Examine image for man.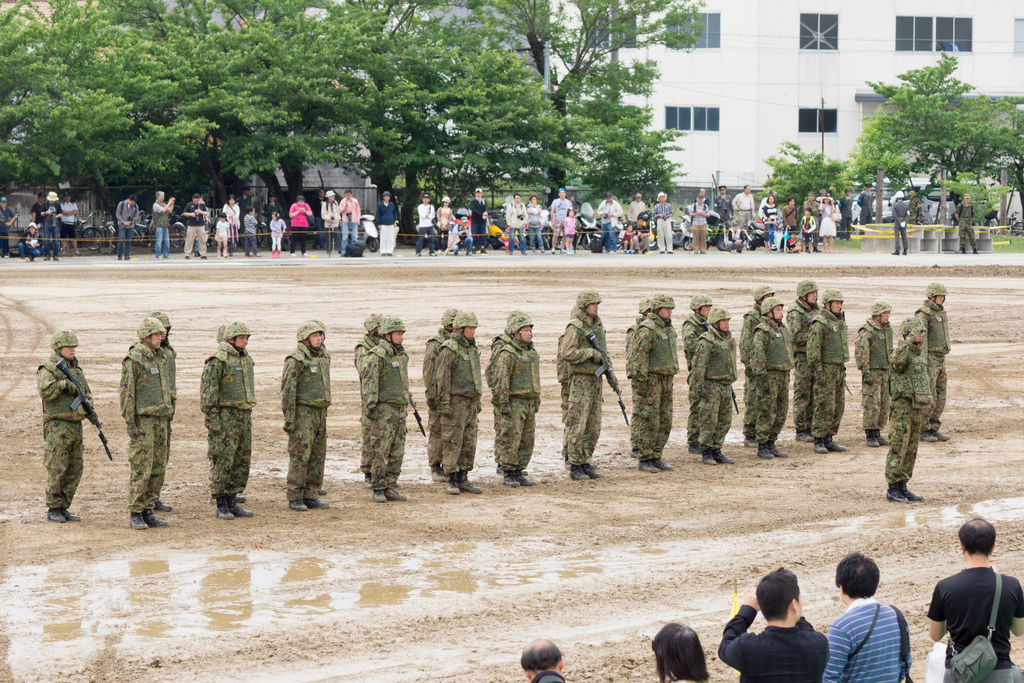
Examination result: region(555, 328, 570, 452).
